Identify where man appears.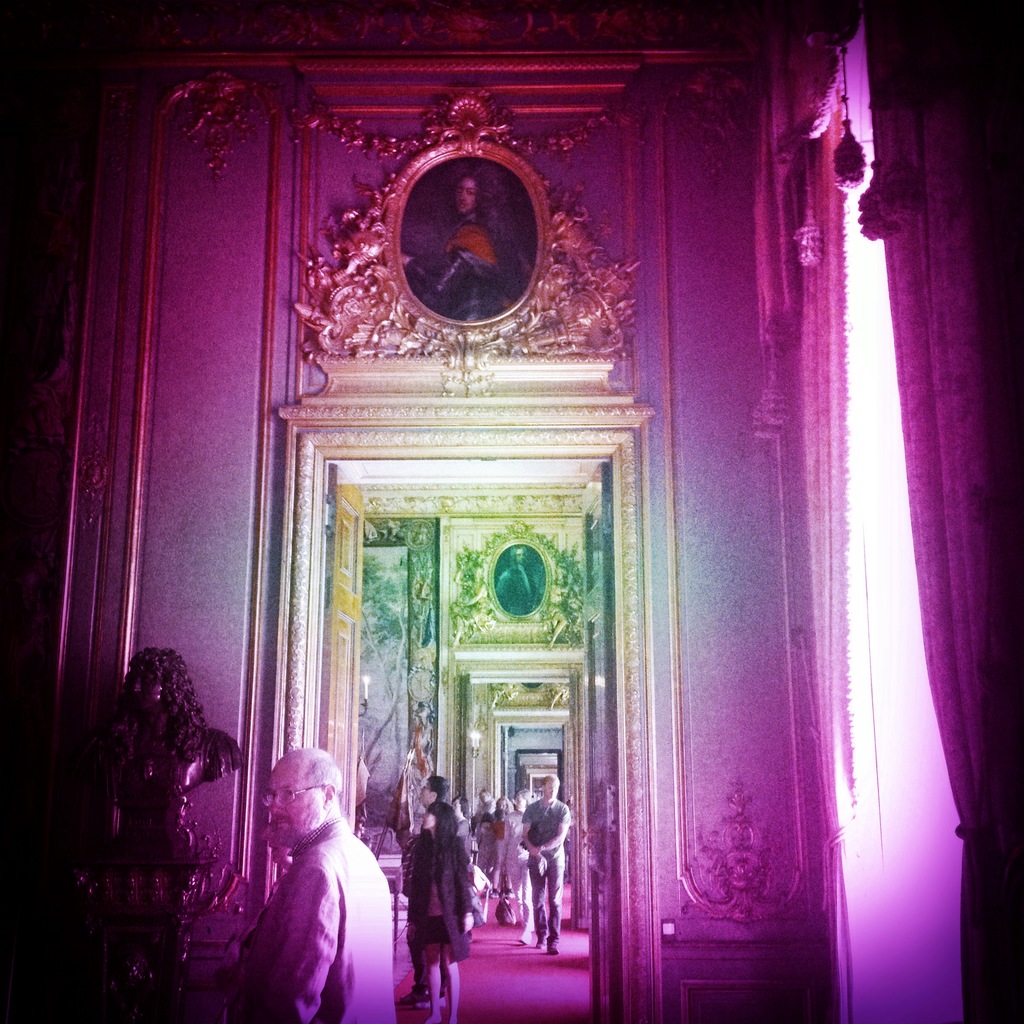
Appears at x1=518, y1=774, x2=576, y2=956.
